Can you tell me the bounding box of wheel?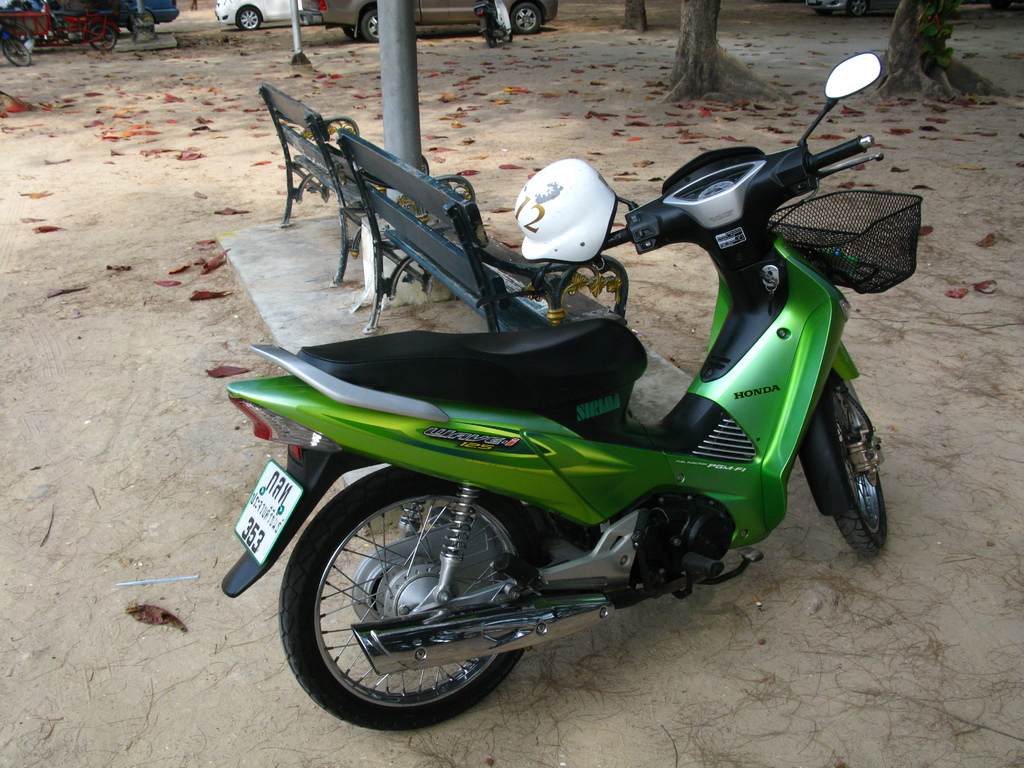
Rect(502, 22, 510, 41).
